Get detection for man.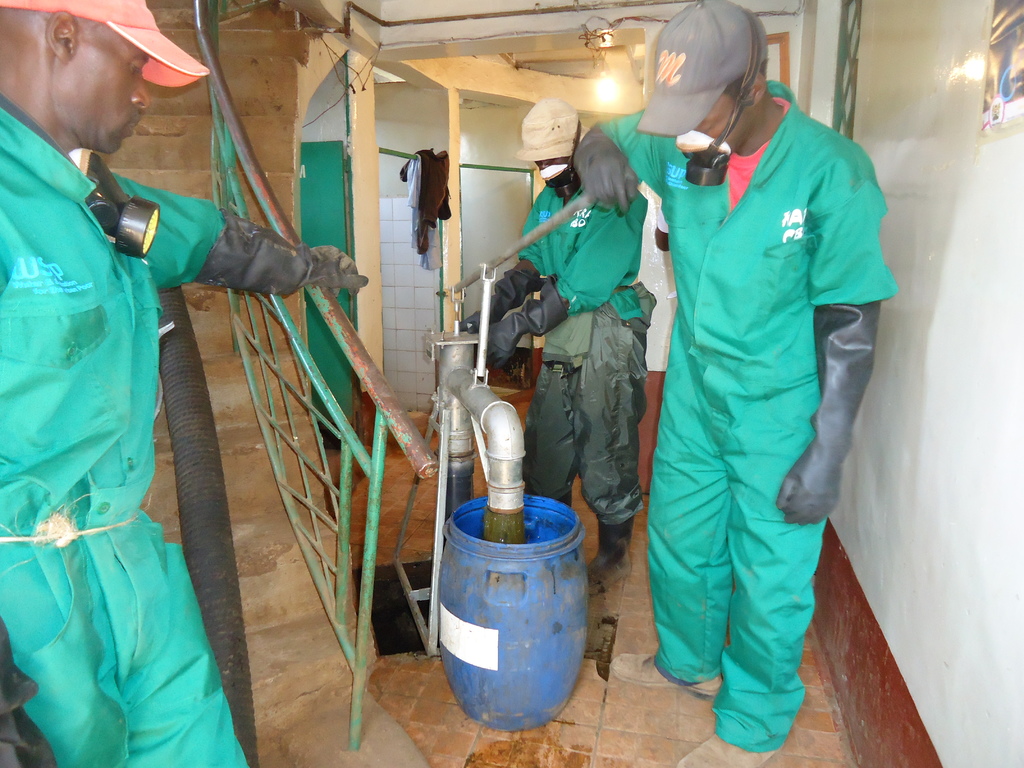
Detection: [615, 12, 871, 767].
